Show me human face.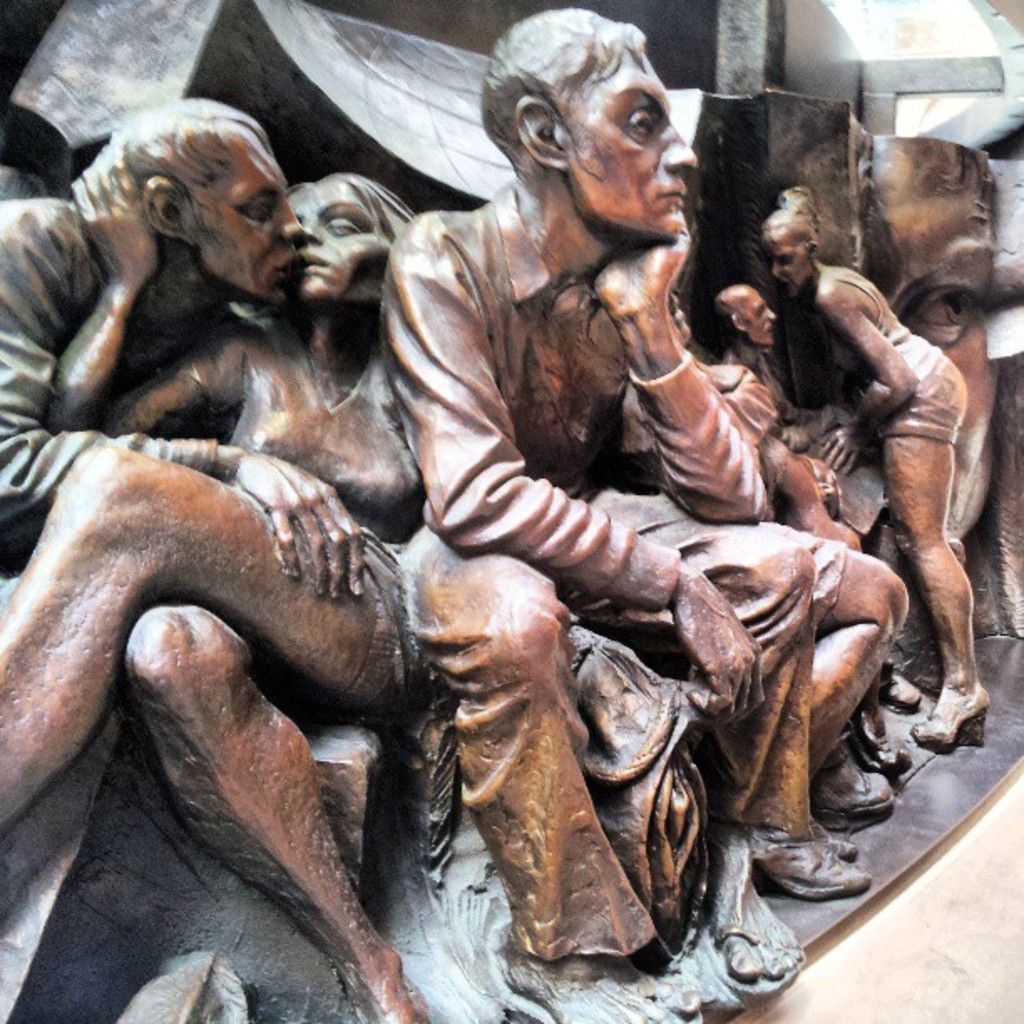
human face is here: [775, 229, 803, 289].
